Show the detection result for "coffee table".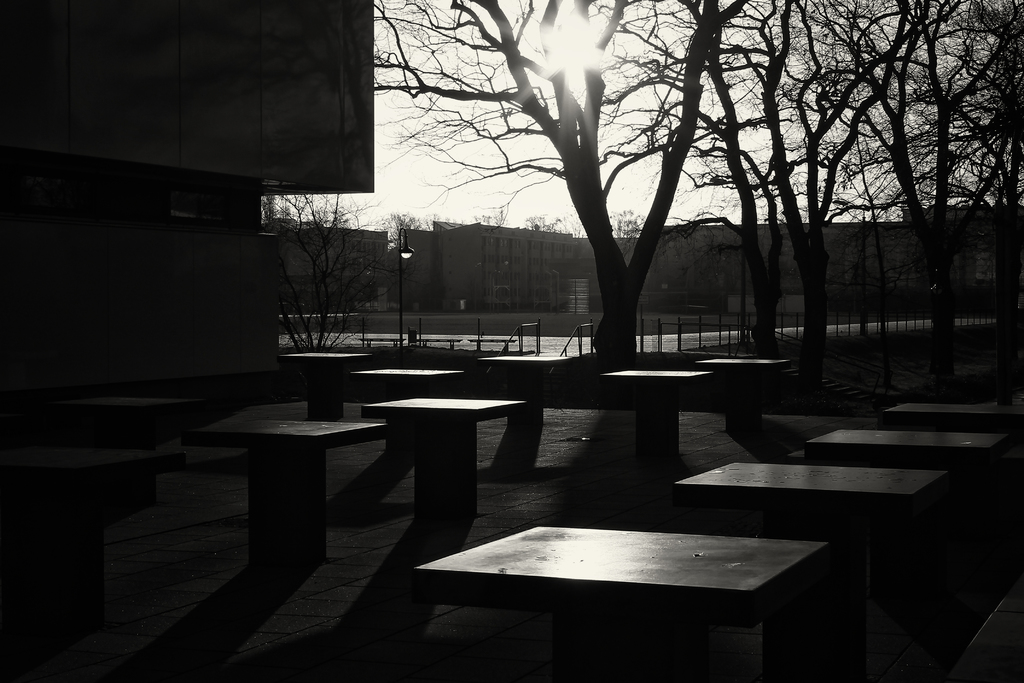
rect(881, 401, 1007, 422).
